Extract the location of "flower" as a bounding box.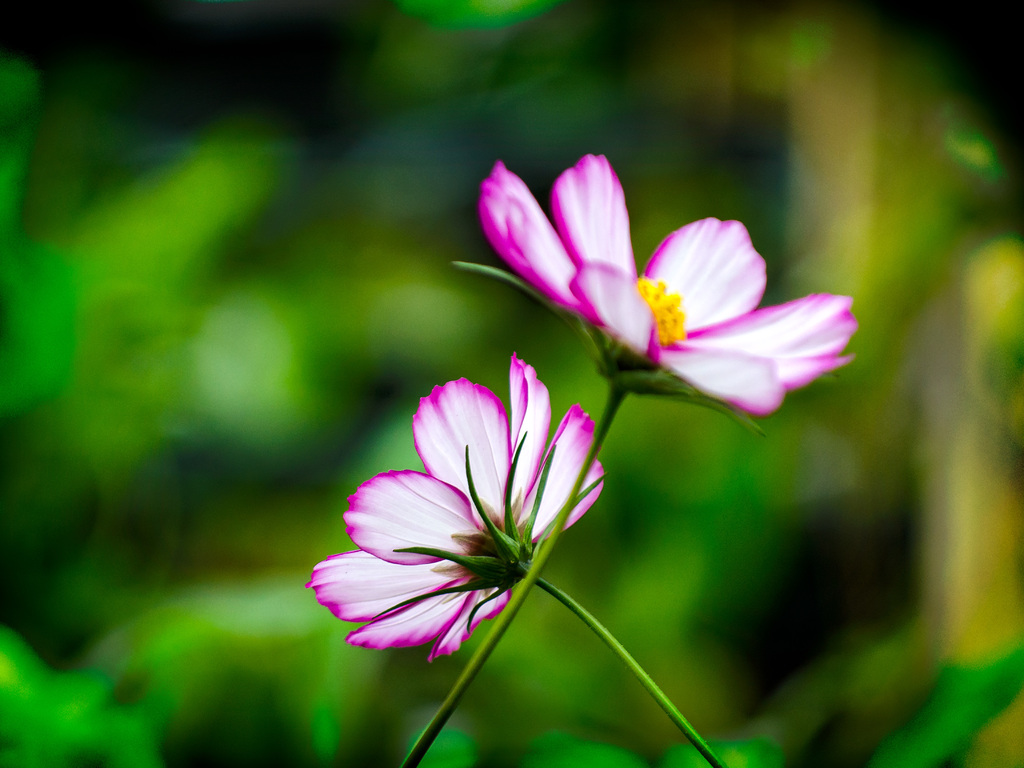
[473, 156, 872, 442].
